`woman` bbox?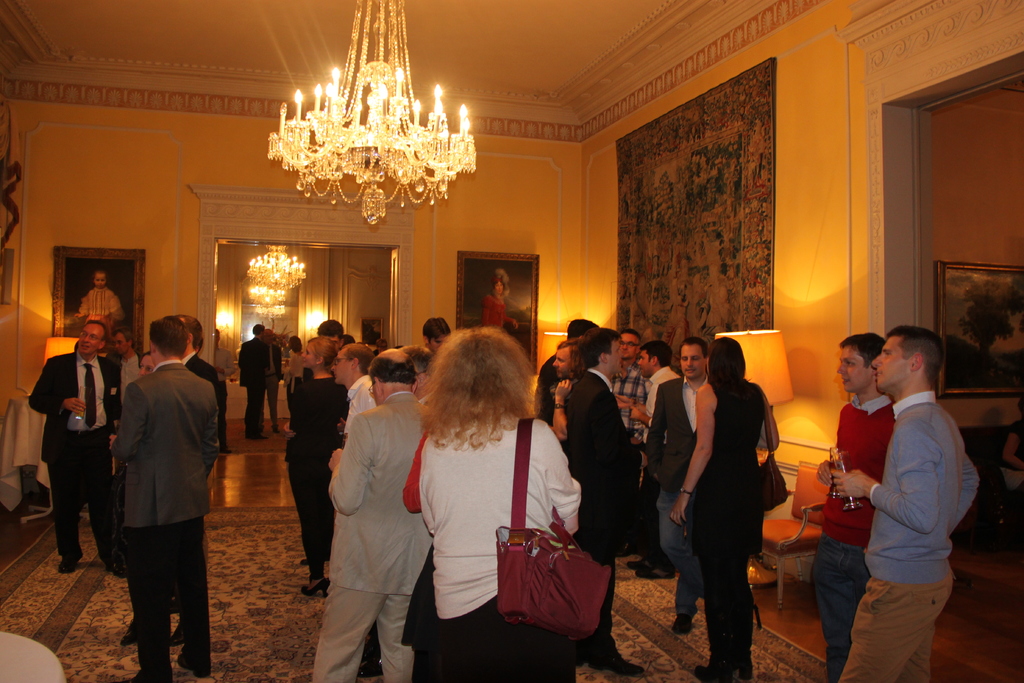
bbox(272, 330, 284, 348)
